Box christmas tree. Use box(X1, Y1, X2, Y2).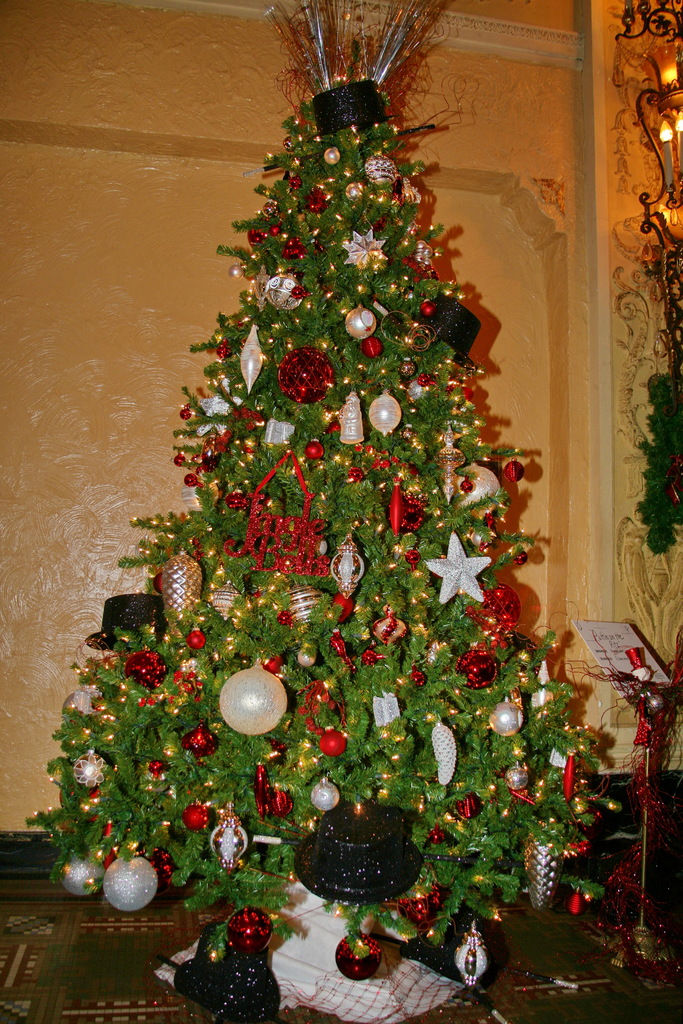
box(18, 0, 634, 974).
